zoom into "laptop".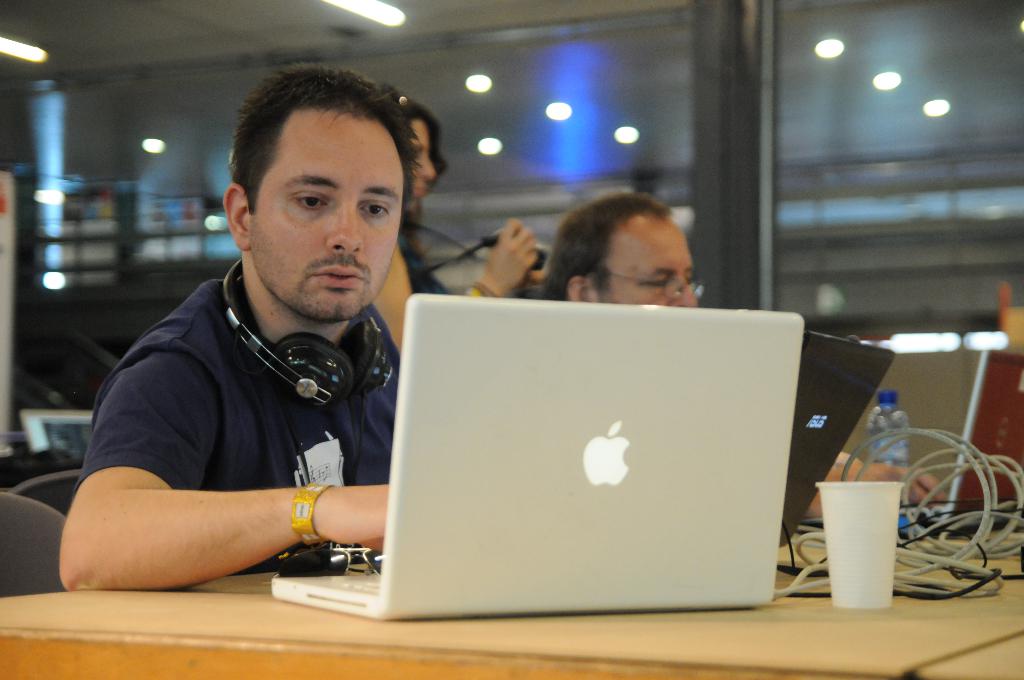
Zoom target: bbox=(898, 352, 1023, 539).
